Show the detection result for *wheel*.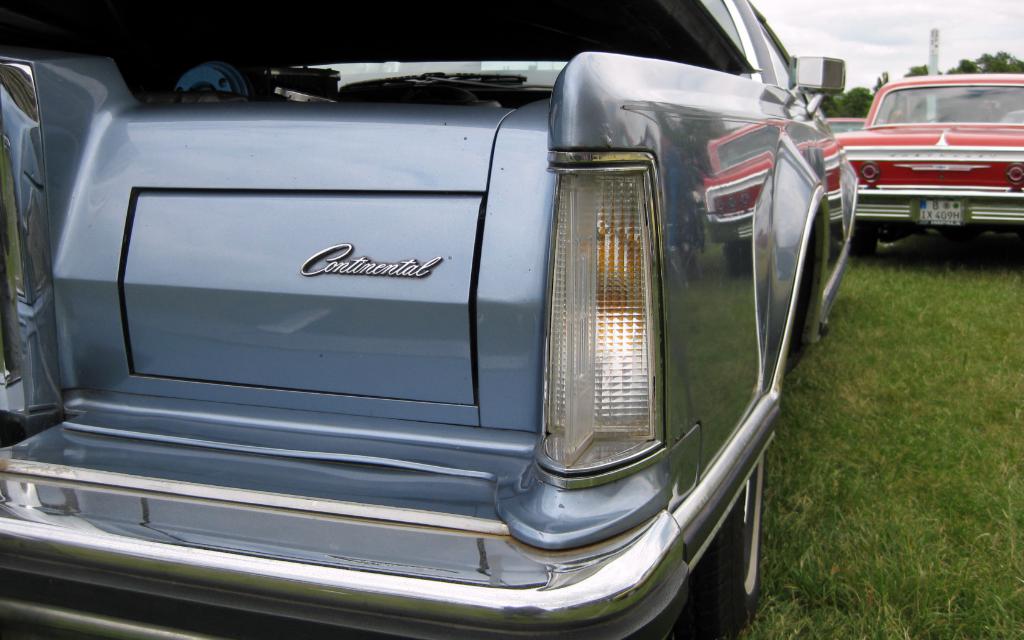
select_region(850, 218, 881, 260).
